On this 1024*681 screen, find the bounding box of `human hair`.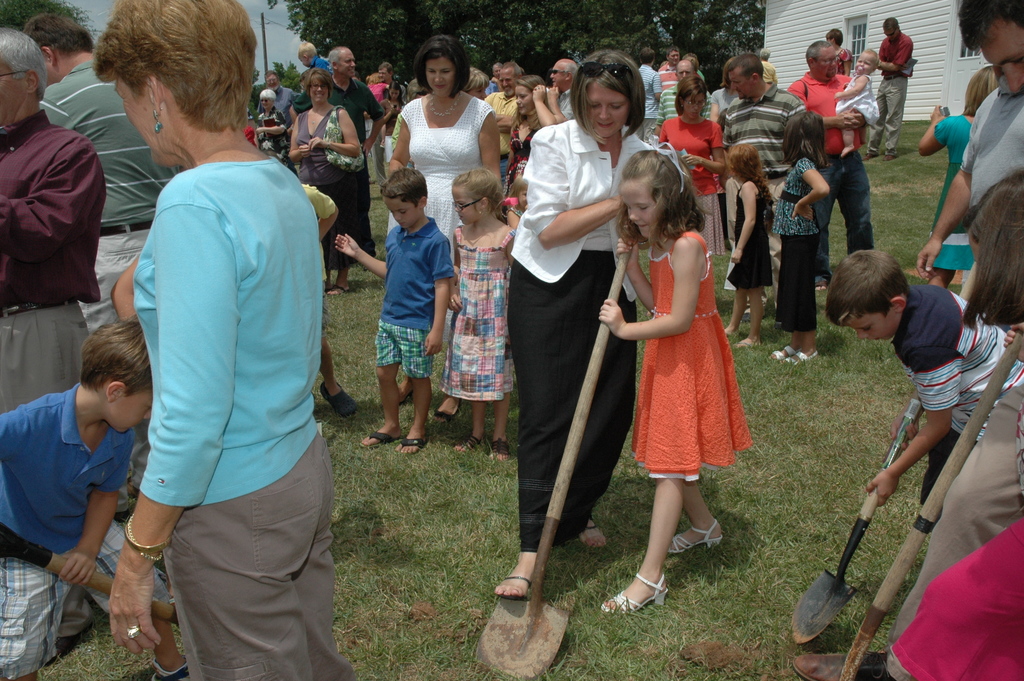
Bounding box: locate(883, 14, 899, 33).
